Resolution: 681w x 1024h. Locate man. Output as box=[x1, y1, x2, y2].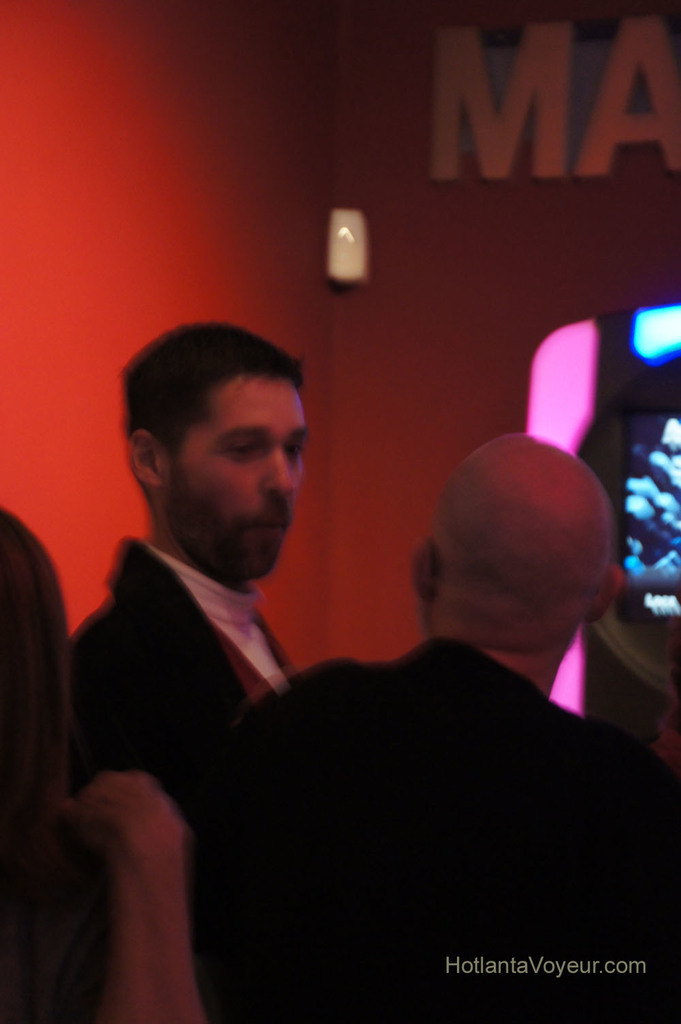
box=[178, 421, 680, 1023].
